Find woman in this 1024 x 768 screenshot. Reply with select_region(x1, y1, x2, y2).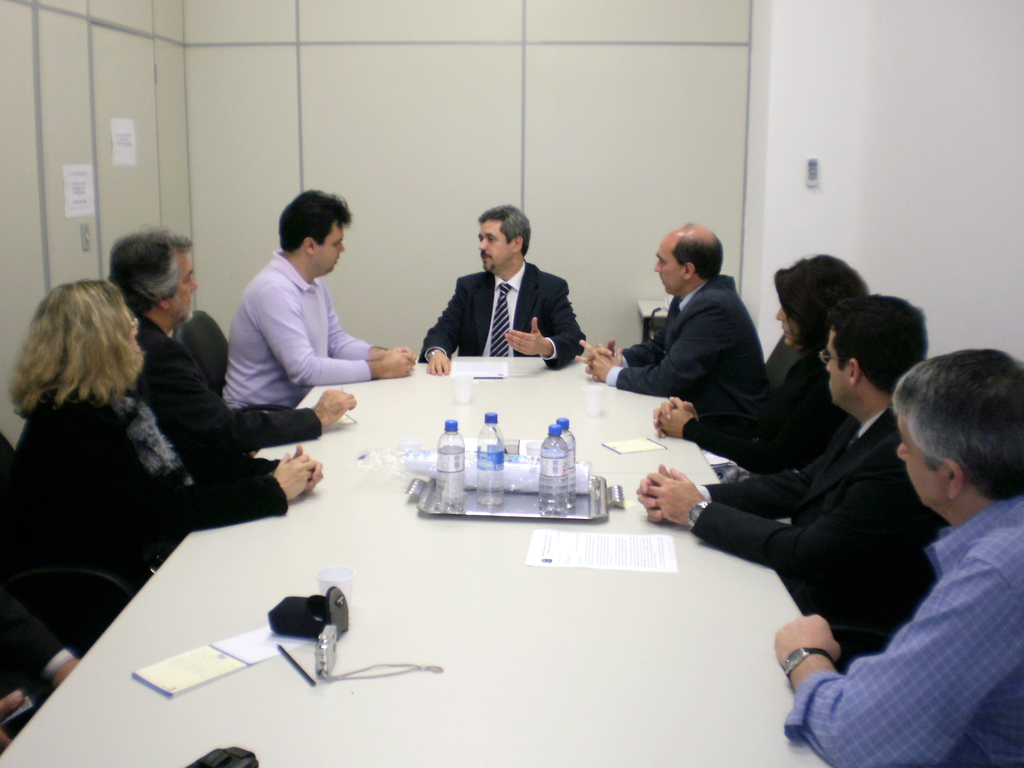
select_region(0, 275, 321, 653).
